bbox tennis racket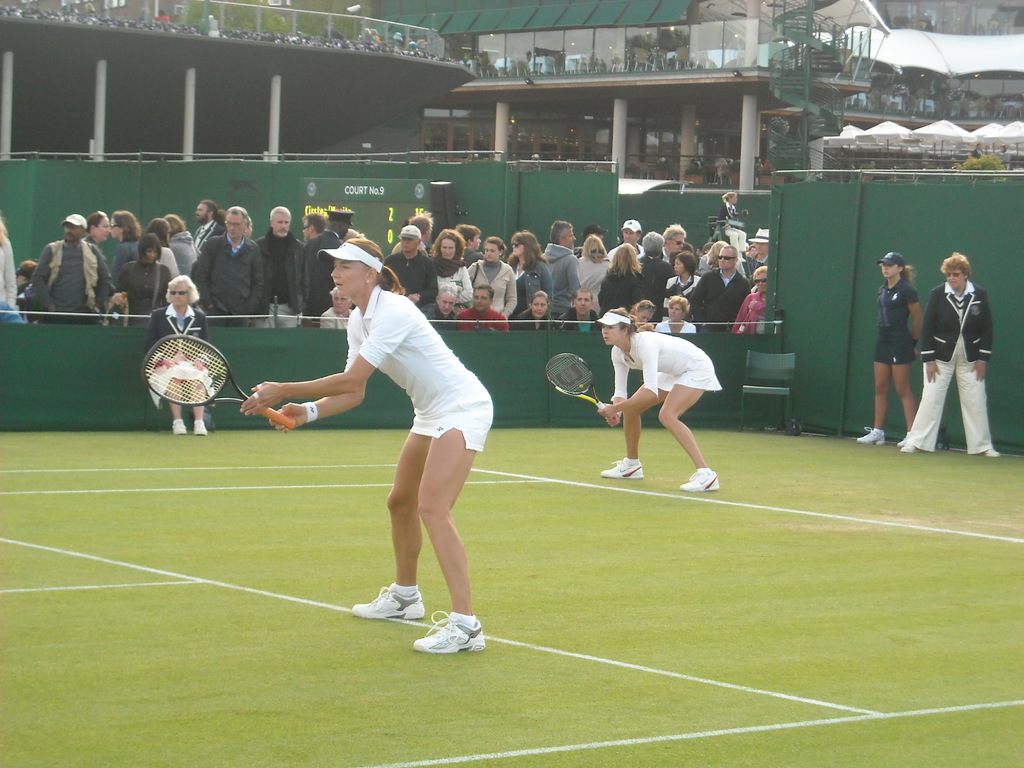
box(545, 349, 620, 426)
